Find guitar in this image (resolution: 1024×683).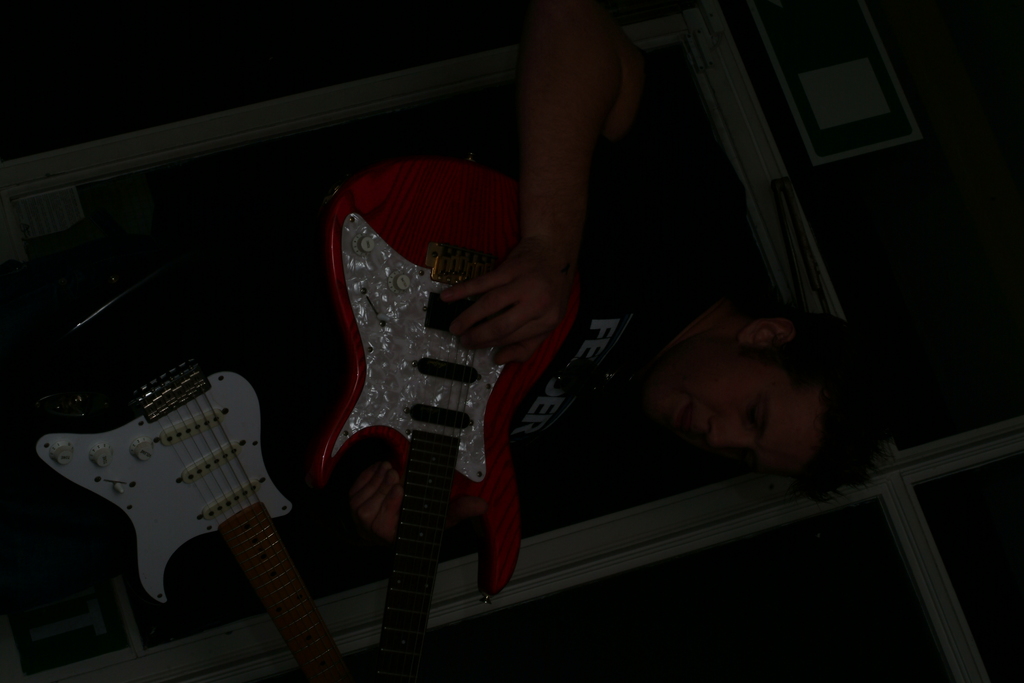
crop(24, 358, 348, 682).
